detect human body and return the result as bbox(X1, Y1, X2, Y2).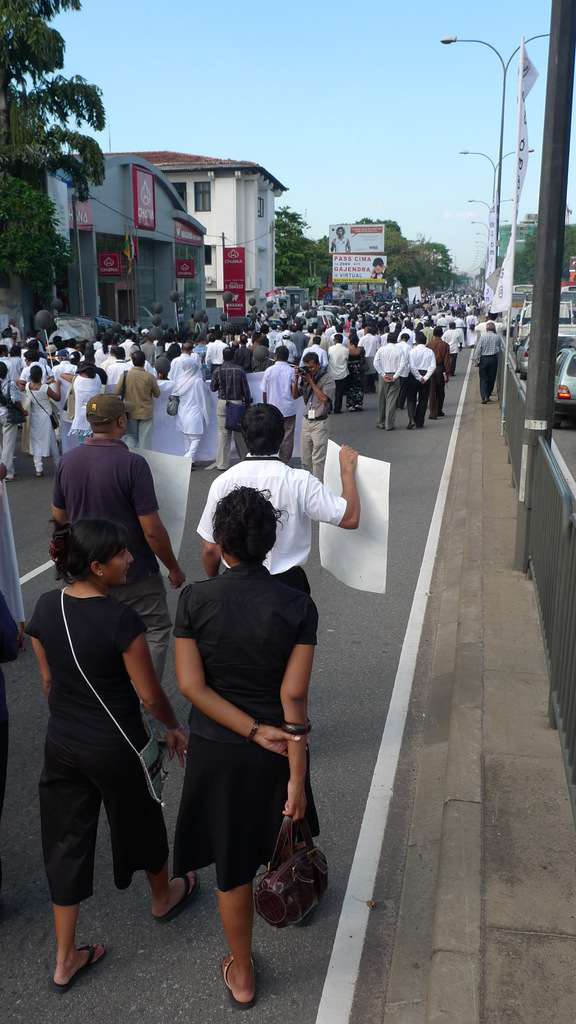
bbox(165, 333, 193, 384).
